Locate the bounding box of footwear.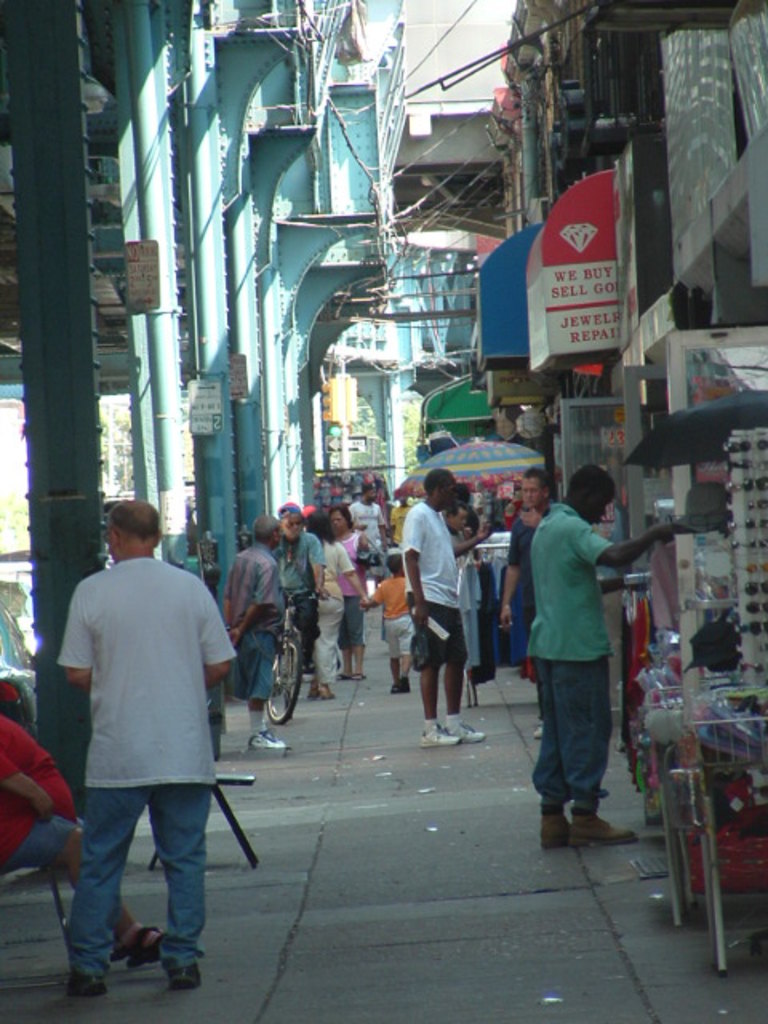
Bounding box: (left=394, top=664, right=410, bottom=691).
